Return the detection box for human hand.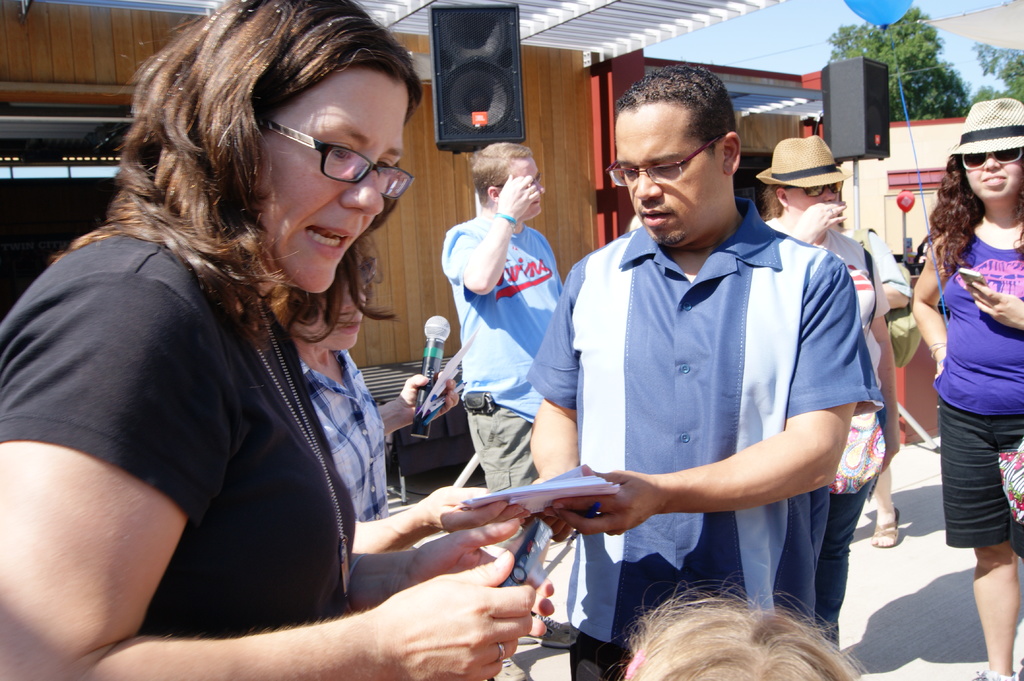
[417,486,531,534].
